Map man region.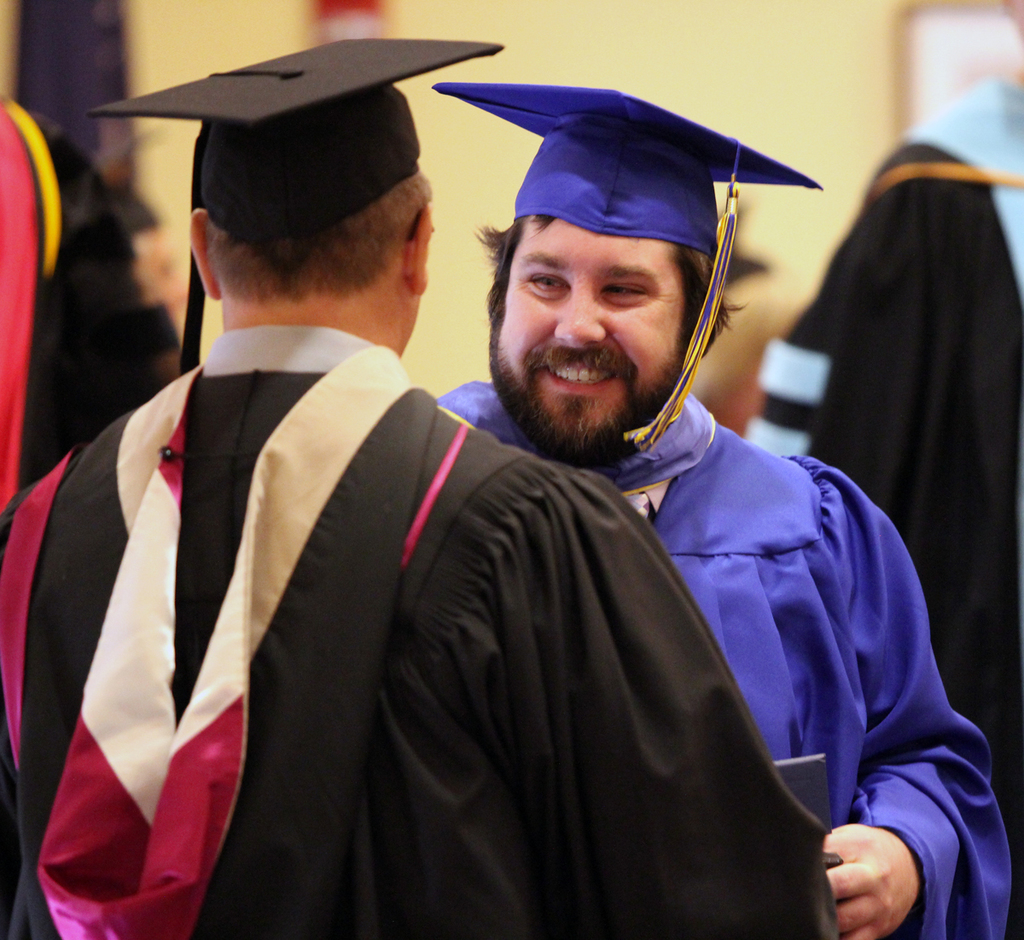
Mapped to {"left": 432, "top": 83, "right": 1011, "bottom": 939}.
